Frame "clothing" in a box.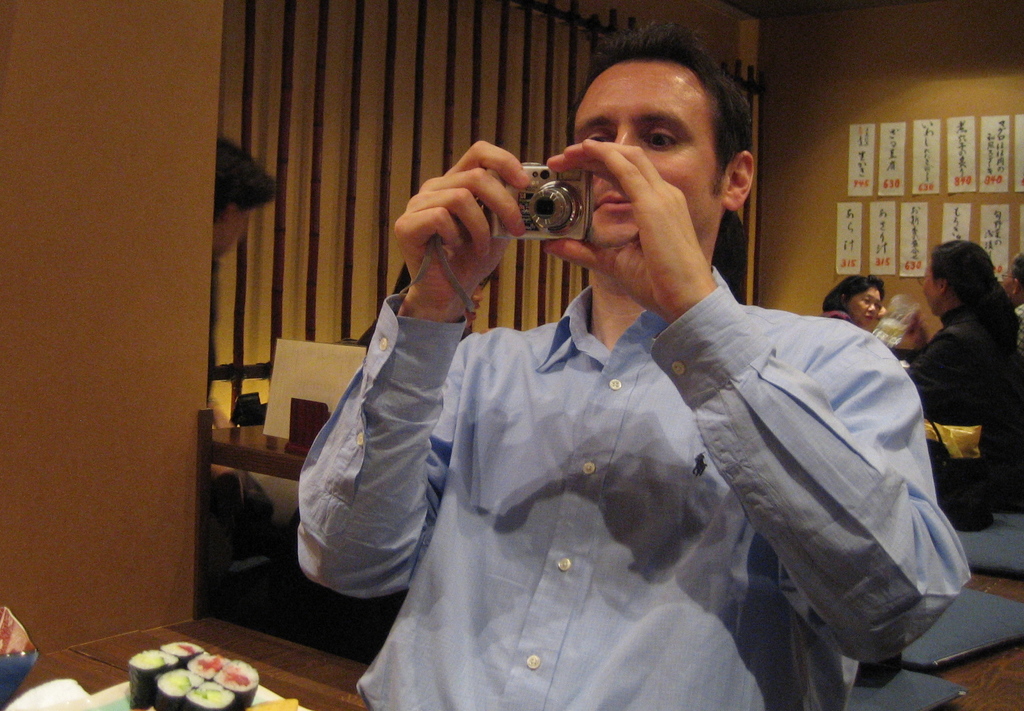
906:291:1023:533.
